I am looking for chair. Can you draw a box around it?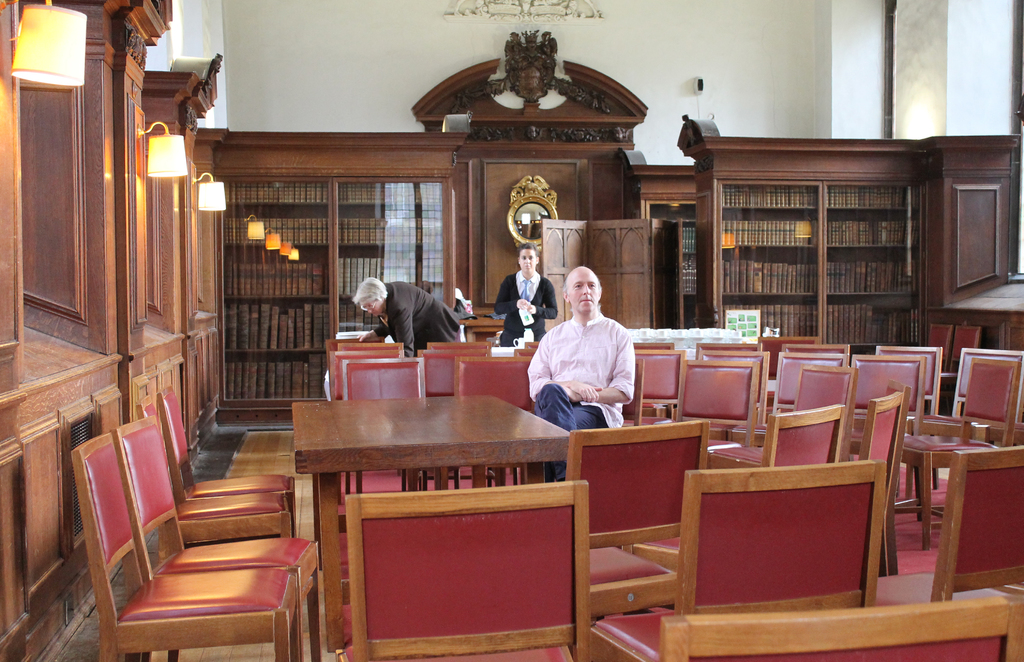
Sure, the bounding box is crop(514, 347, 535, 357).
